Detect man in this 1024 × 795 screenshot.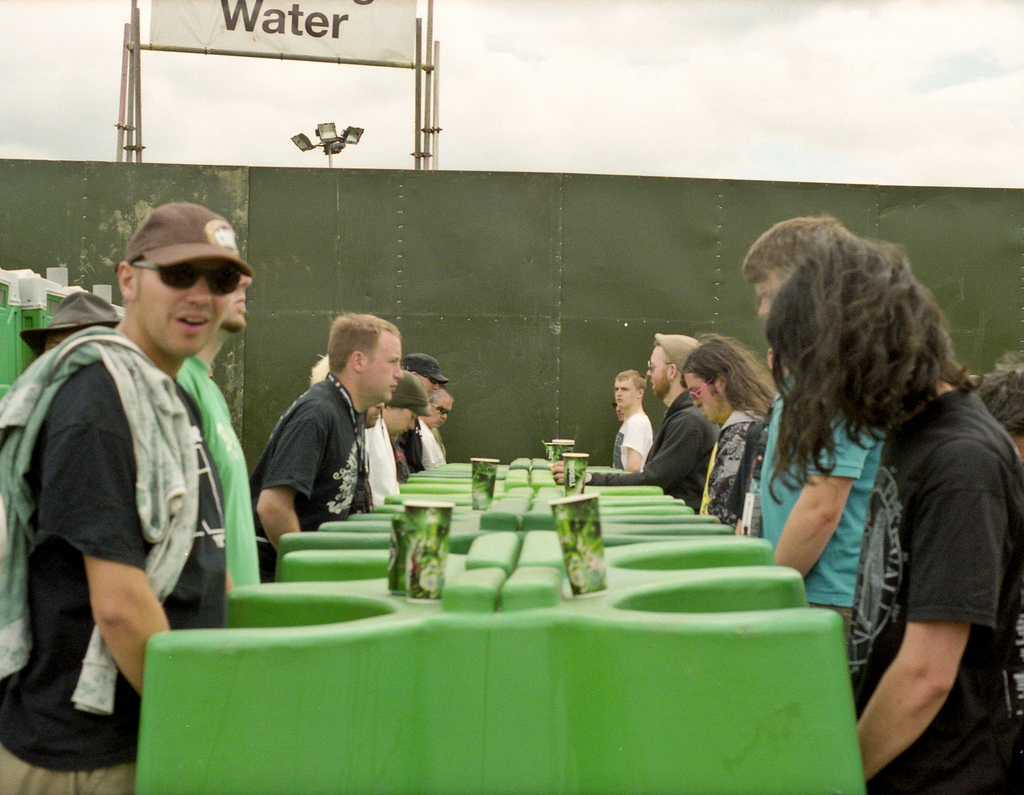
Detection: bbox(175, 236, 281, 600).
